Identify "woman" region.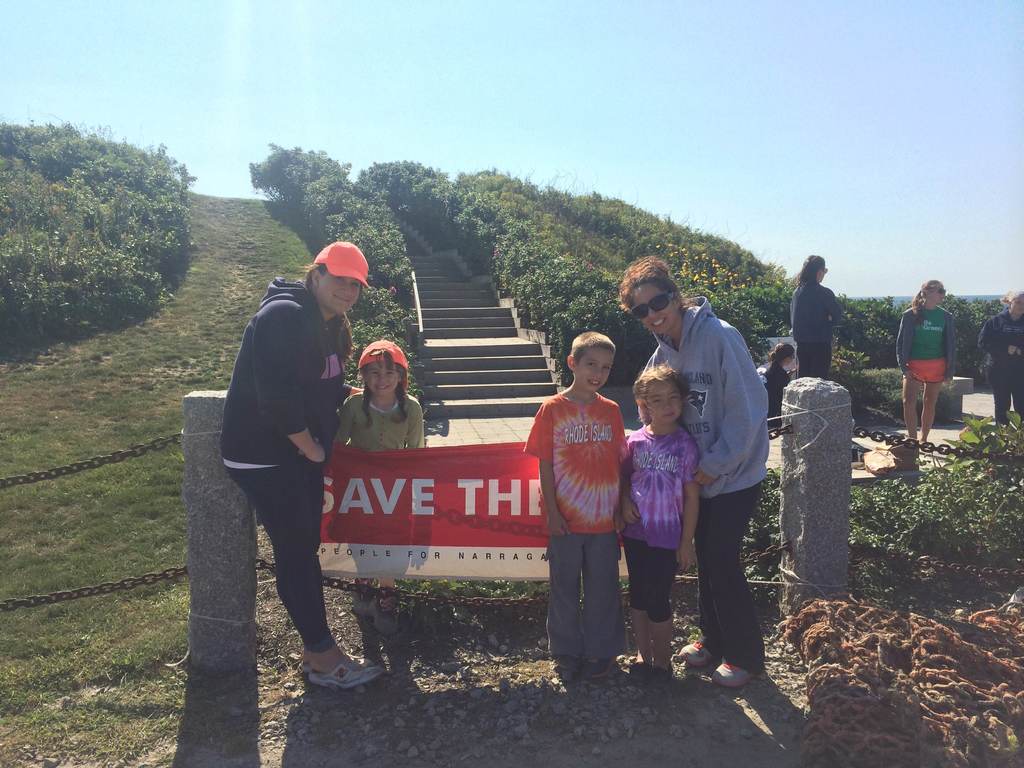
Region: rect(213, 236, 374, 714).
